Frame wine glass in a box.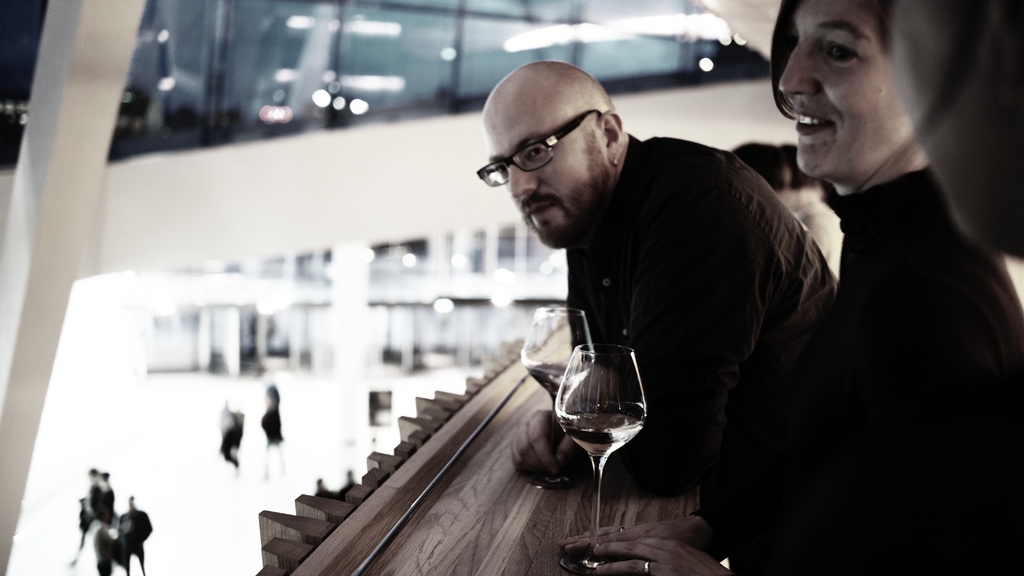
[519, 307, 595, 494].
